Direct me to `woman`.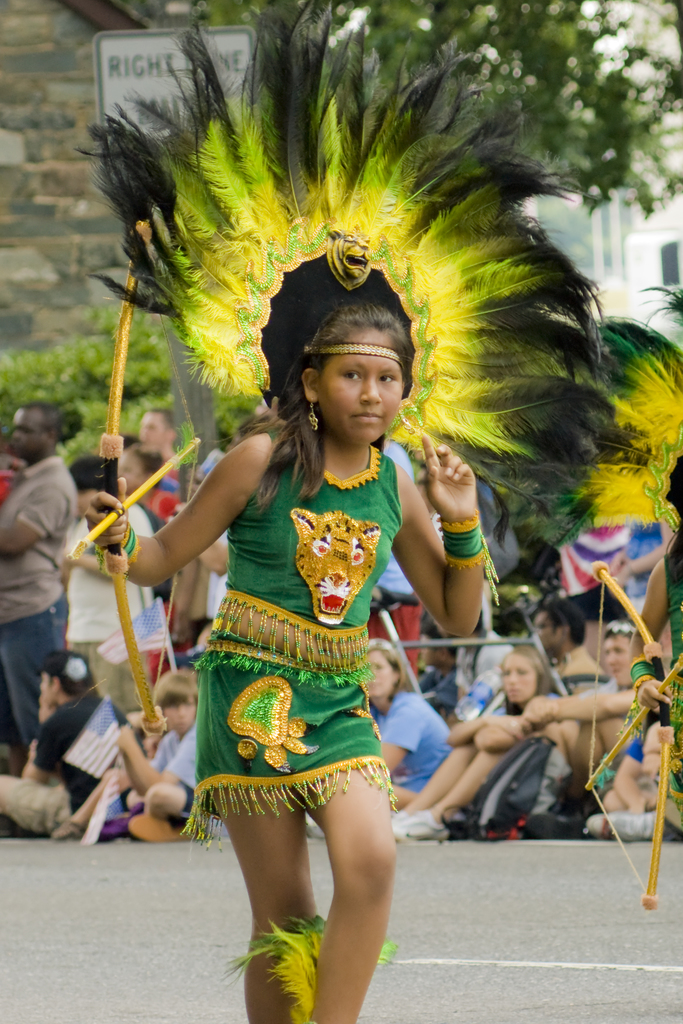
Direction: (384,646,570,846).
